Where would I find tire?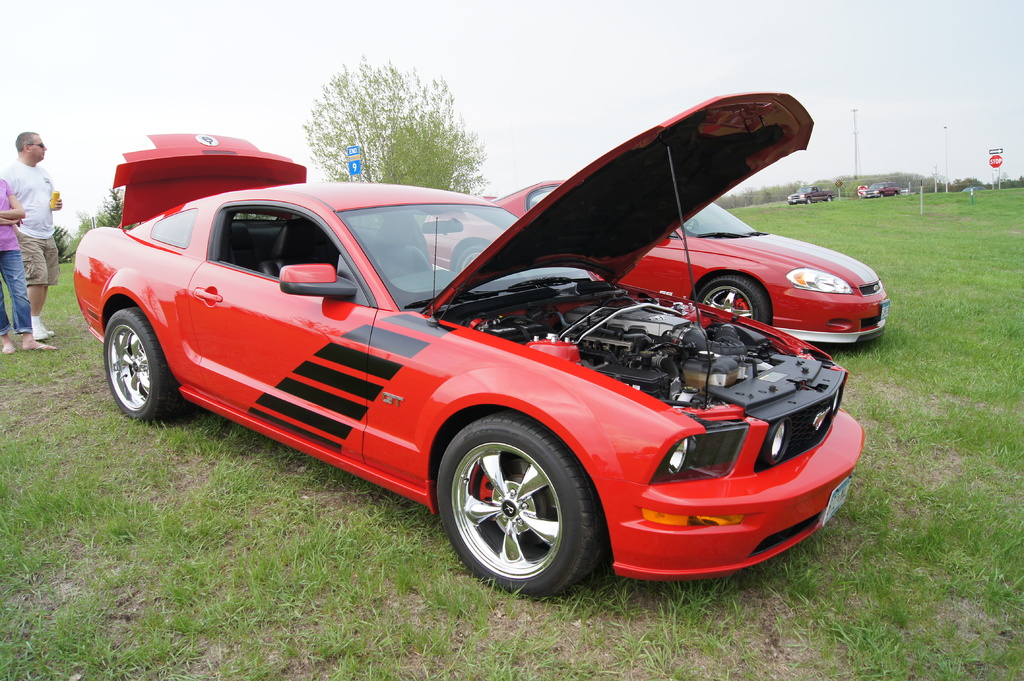
At (left=826, top=193, right=831, bottom=204).
